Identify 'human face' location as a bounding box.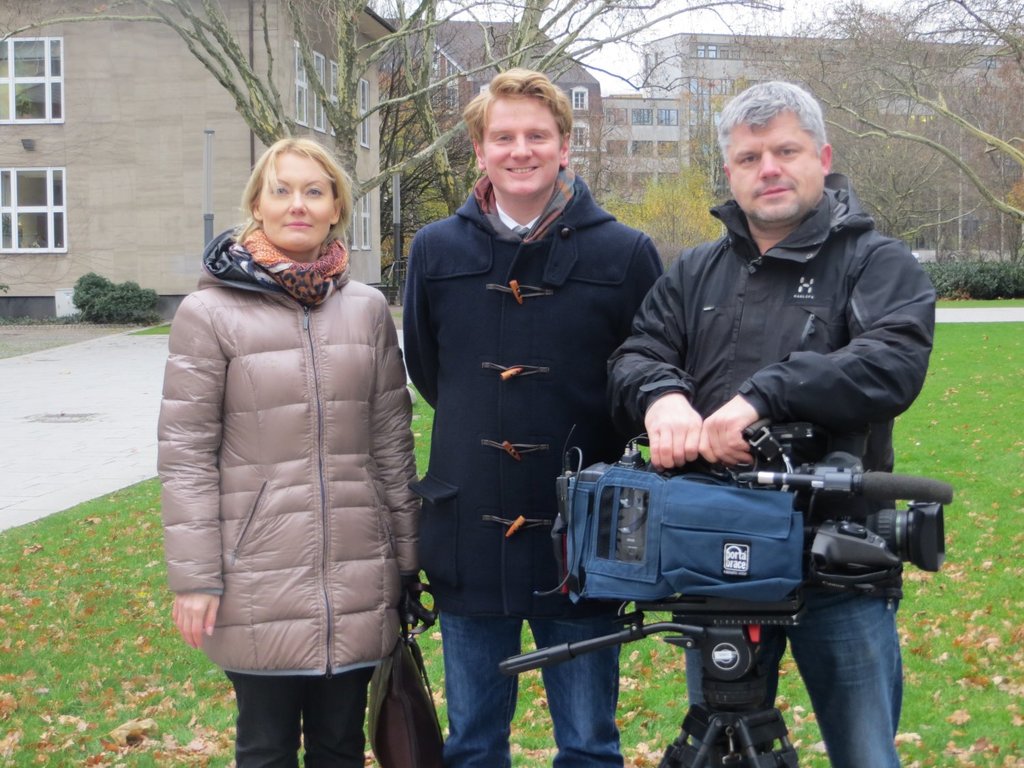
(x1=730, y1=115, x2=823, y2=221).
